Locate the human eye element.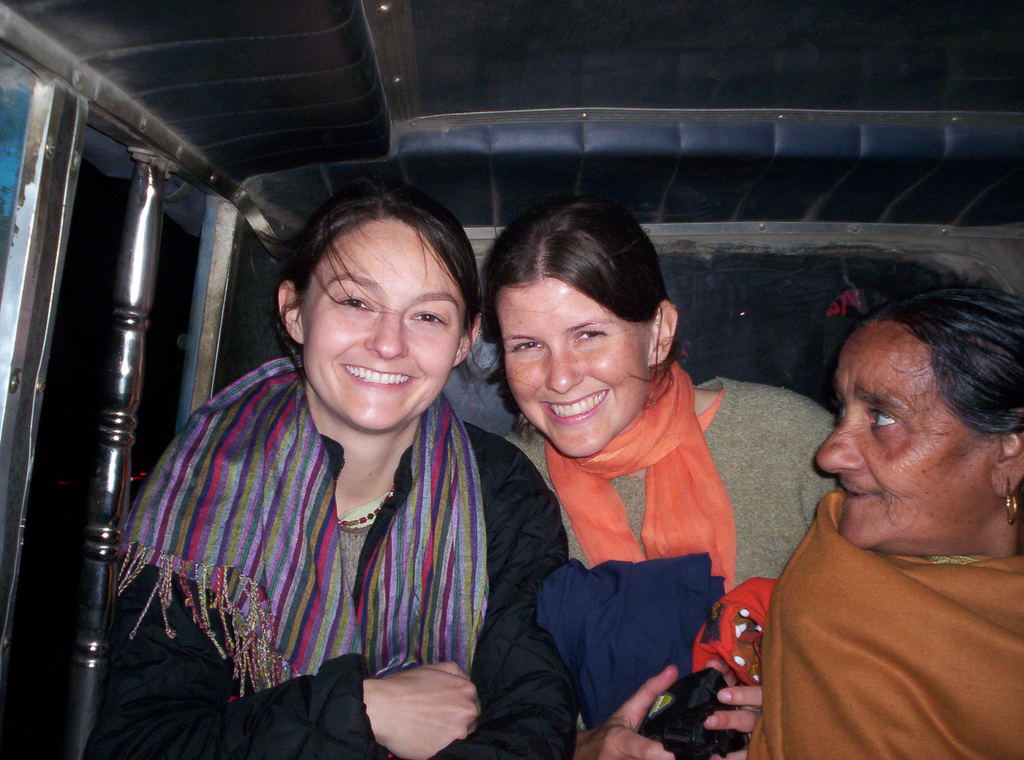
Element bbox: crop(409, 306, 449, 327).
